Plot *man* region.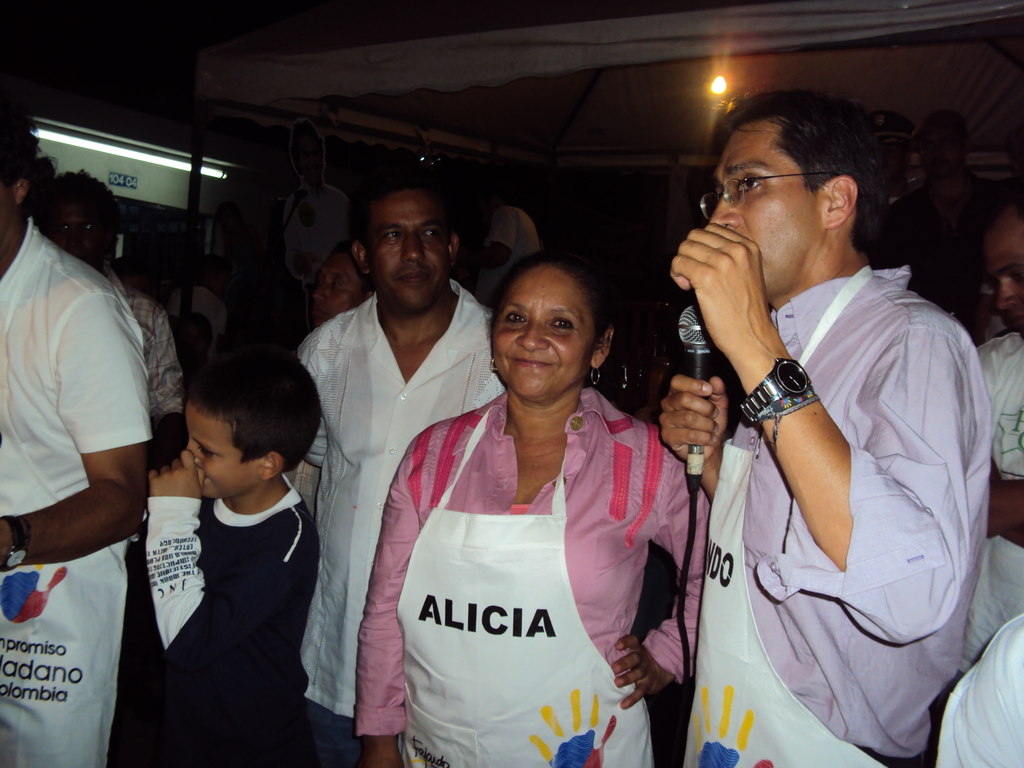
Plotted at crop(484, 188, 537, 318).
